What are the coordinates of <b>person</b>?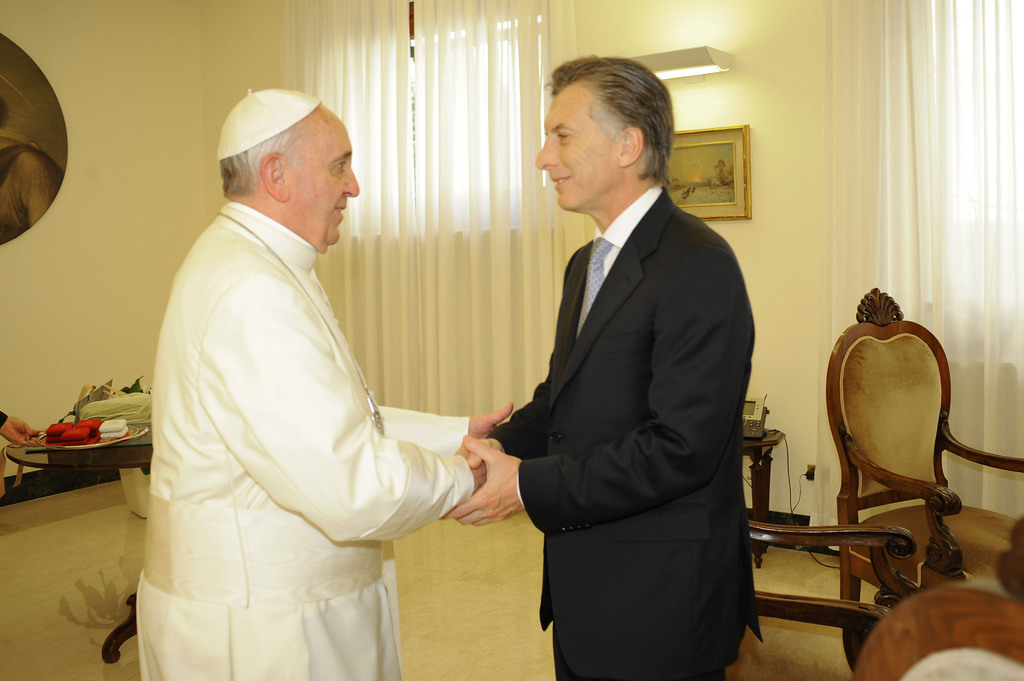
[0,408,42,449].
